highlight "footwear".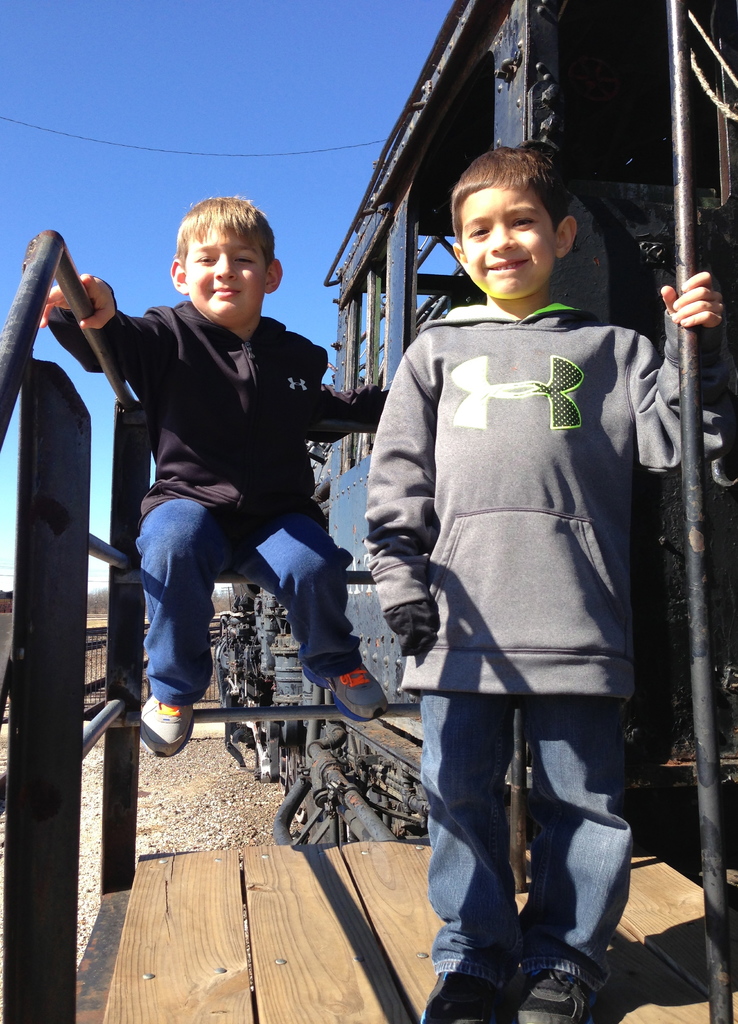
Highlighted region: 514,968,595,1023.
